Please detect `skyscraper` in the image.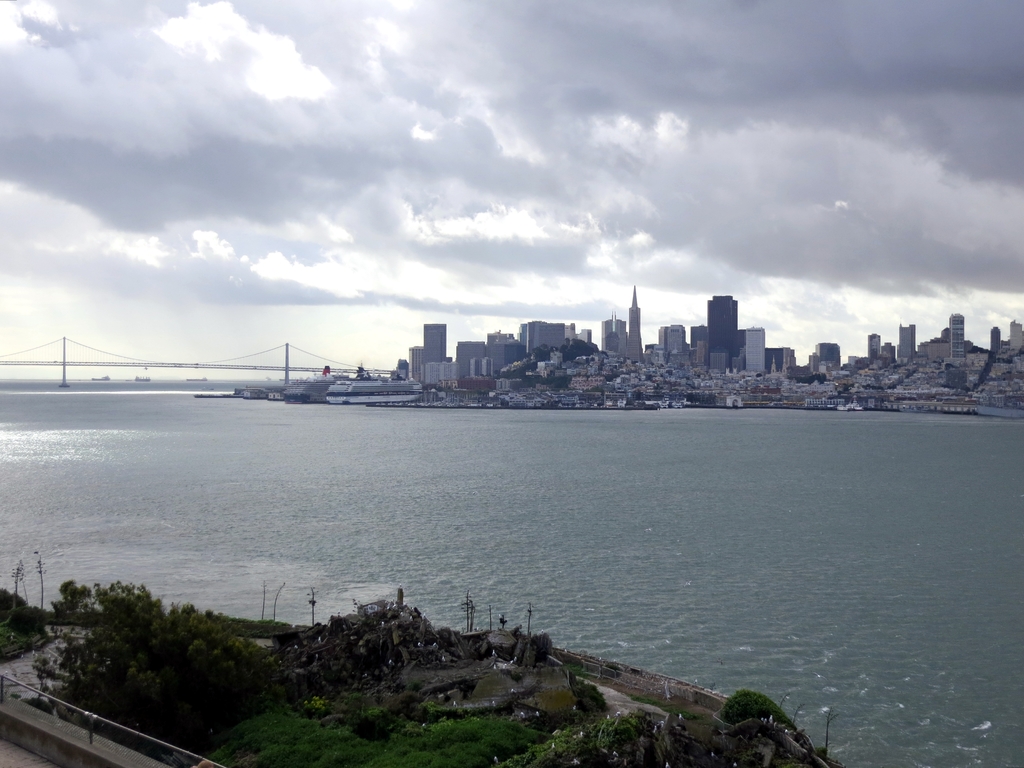
locate(623, 287, 643, 364).
